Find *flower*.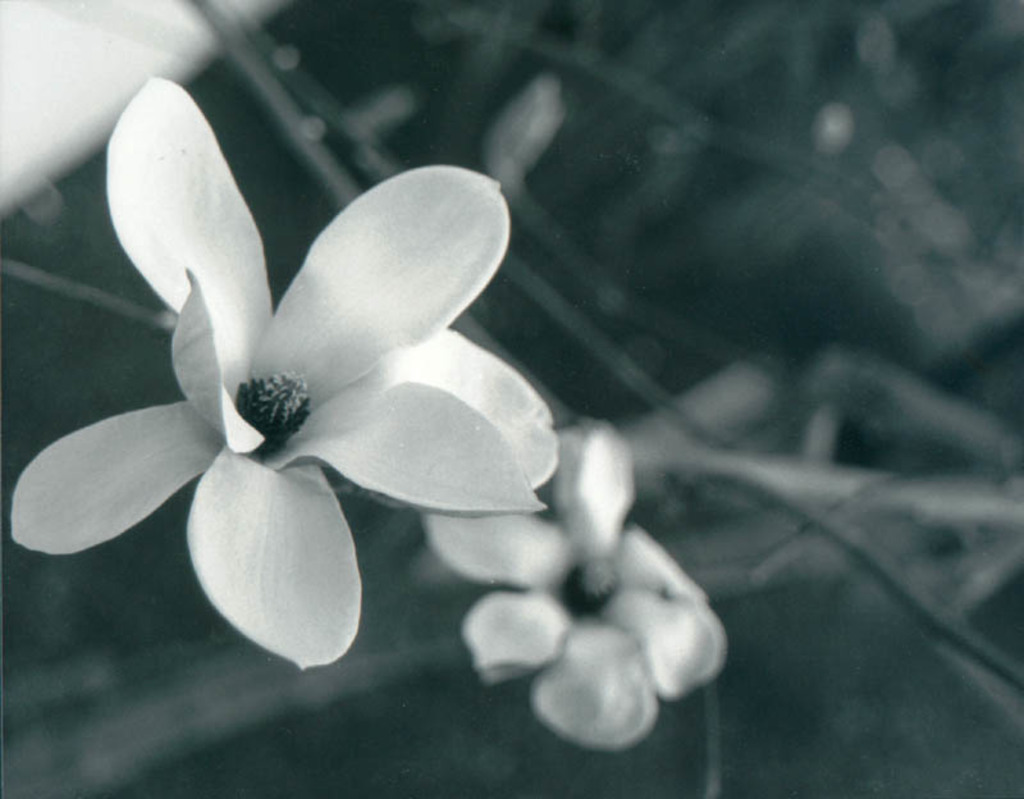
5:83:562:682.
